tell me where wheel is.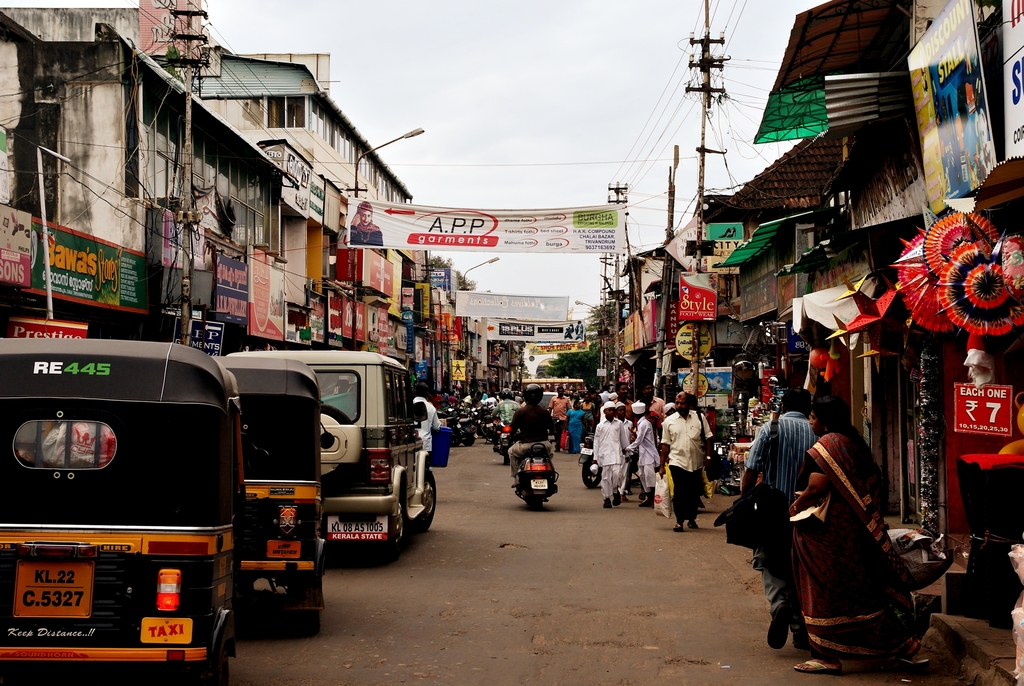
wheel is at box(501, 448, 508, 466).
